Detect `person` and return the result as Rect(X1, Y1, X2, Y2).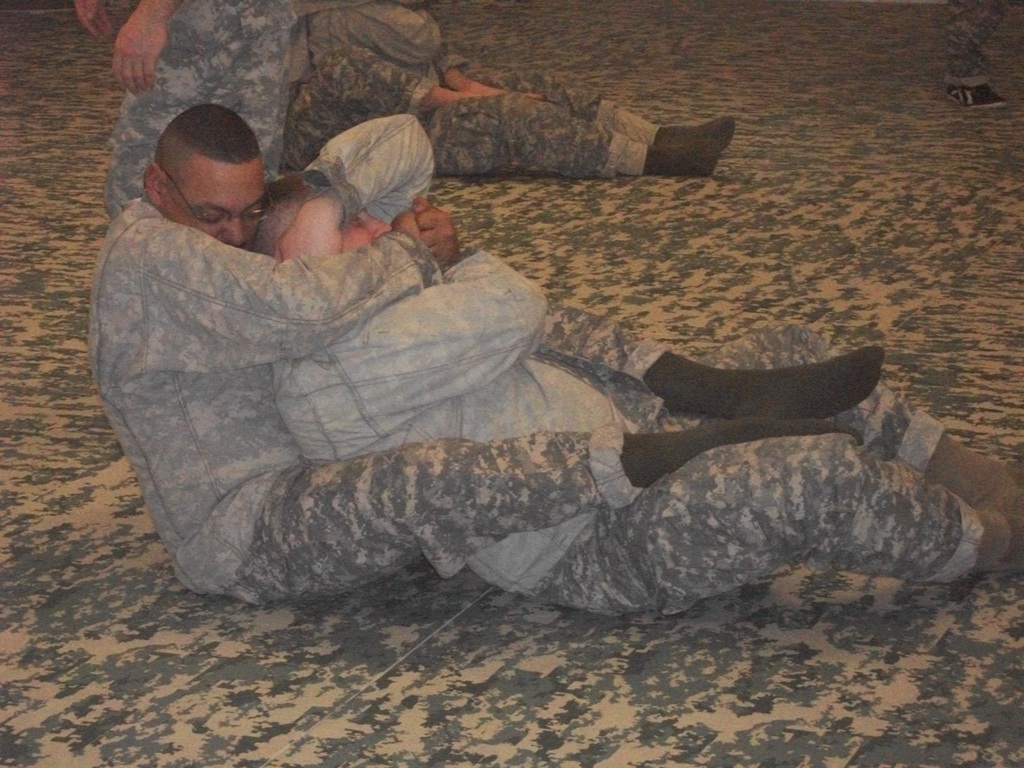
Rect(64, 0, 300, 227).
